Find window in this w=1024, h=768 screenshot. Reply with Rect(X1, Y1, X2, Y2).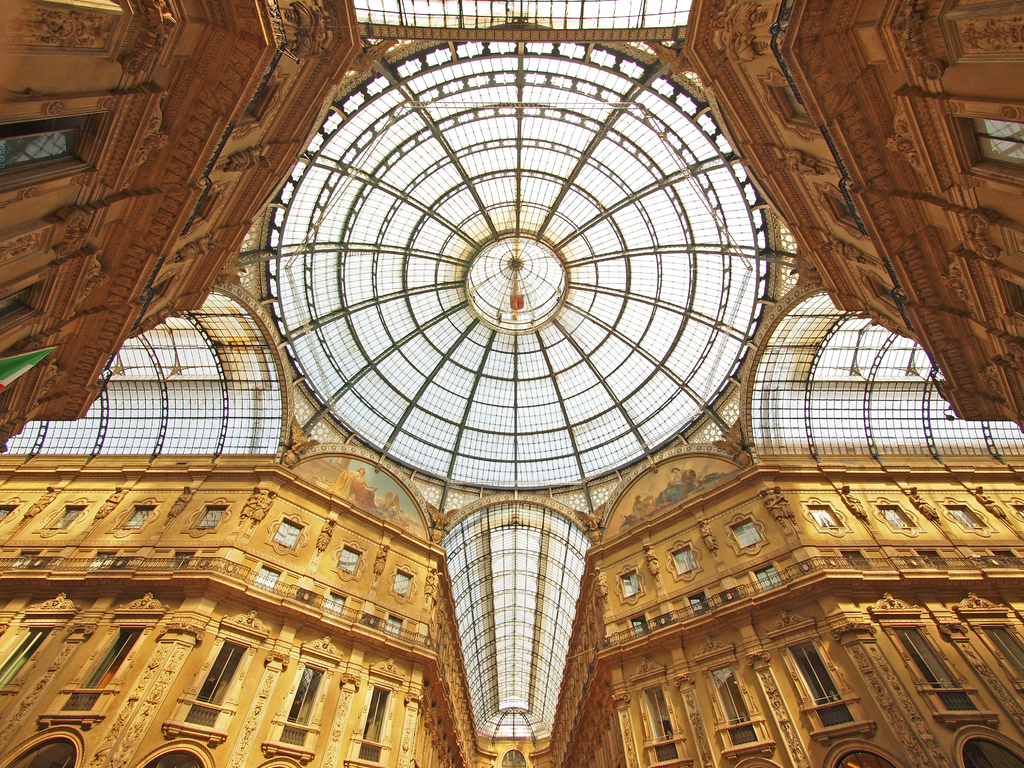
Rect(117, 500, 164, 534).
